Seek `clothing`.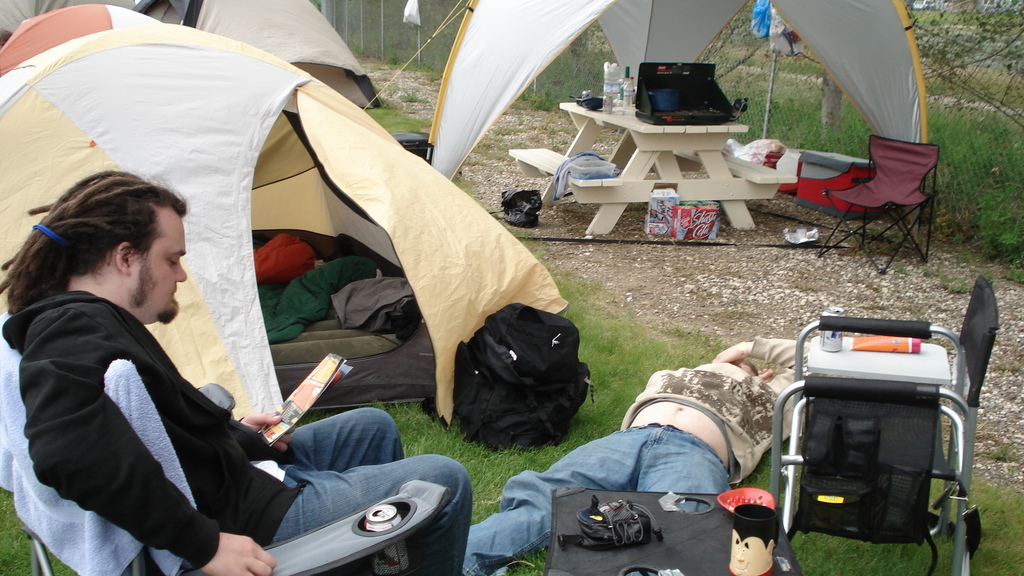
BBox(465, 424, 750, 575).
